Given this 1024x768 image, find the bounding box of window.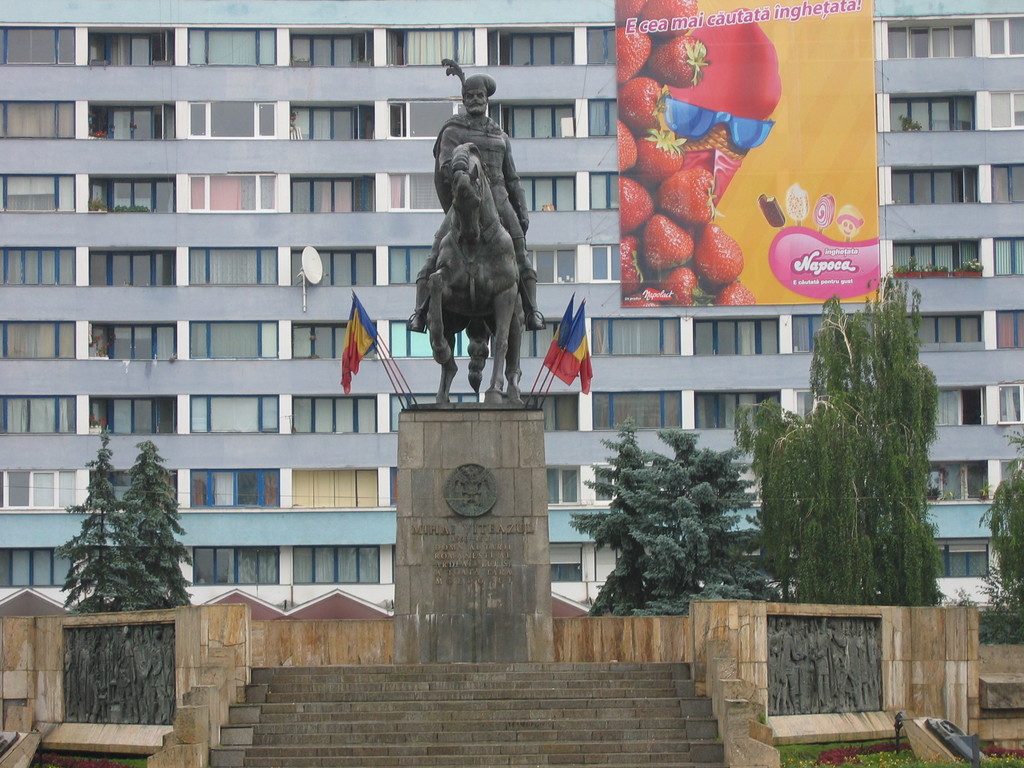
x1=547, y1=465, x2=592, y2=504.
